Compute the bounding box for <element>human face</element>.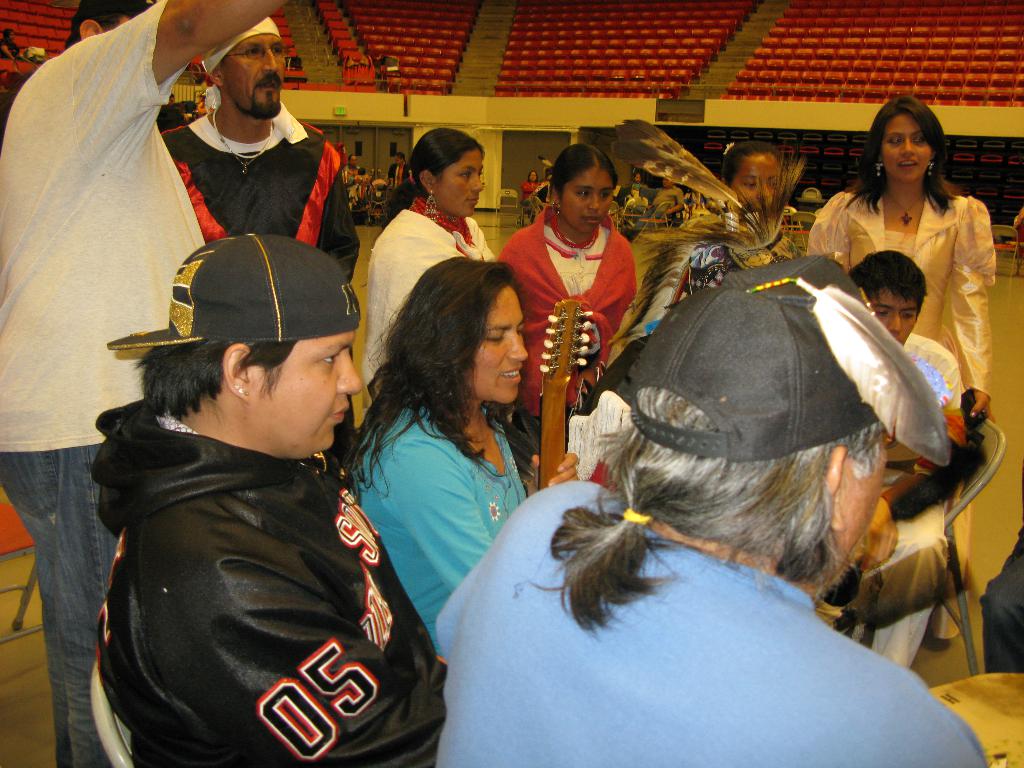
detection(831, 433, 893, 574).
